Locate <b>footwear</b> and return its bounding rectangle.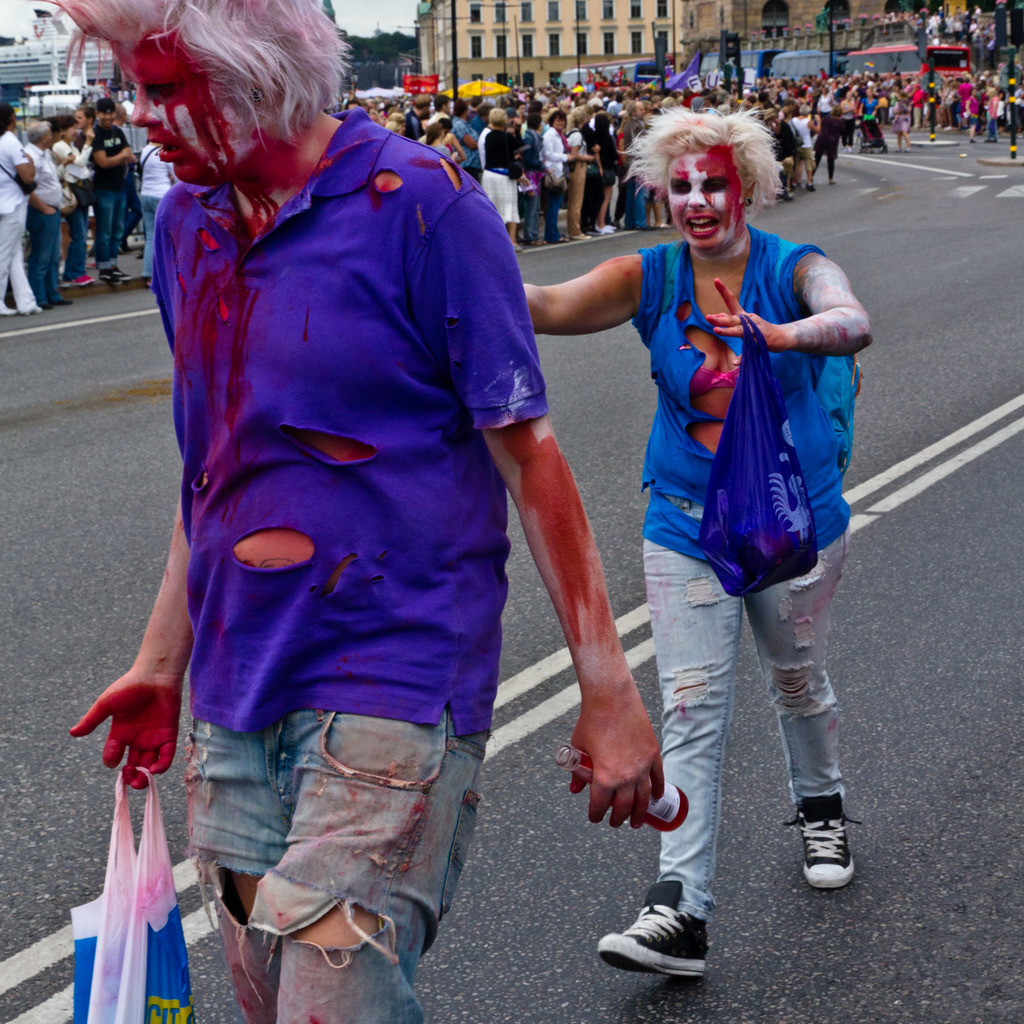
557,234,575,248.
